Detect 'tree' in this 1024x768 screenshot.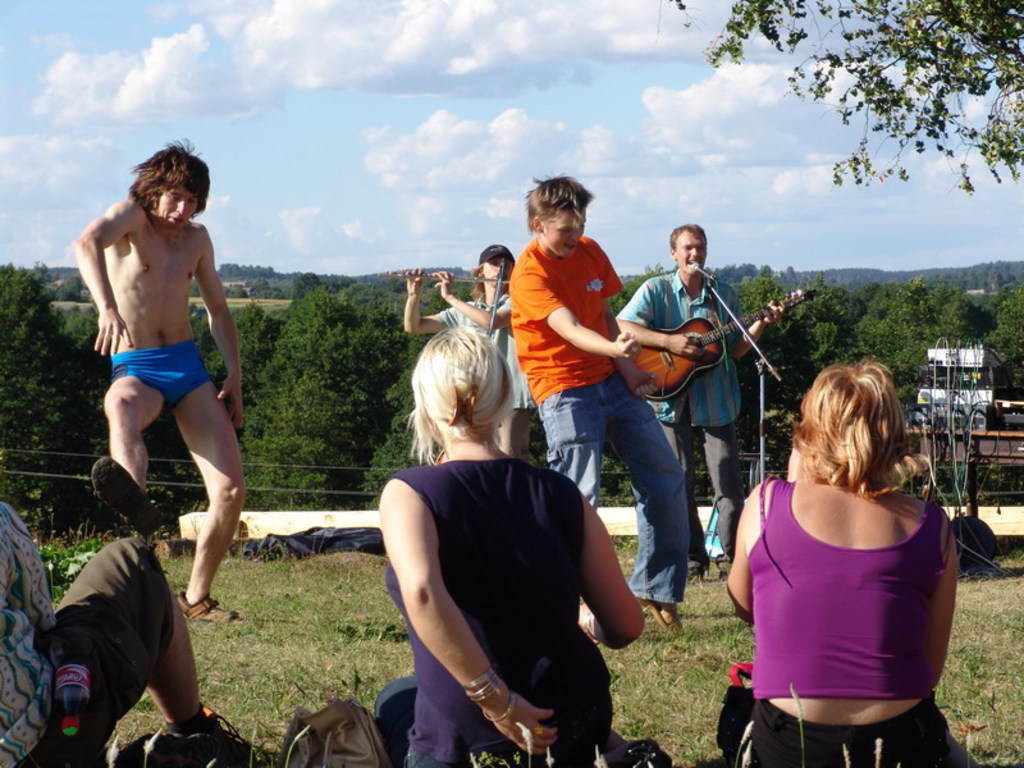
Detection: (x1=654, y1=0, x2=1023, y2=200).
